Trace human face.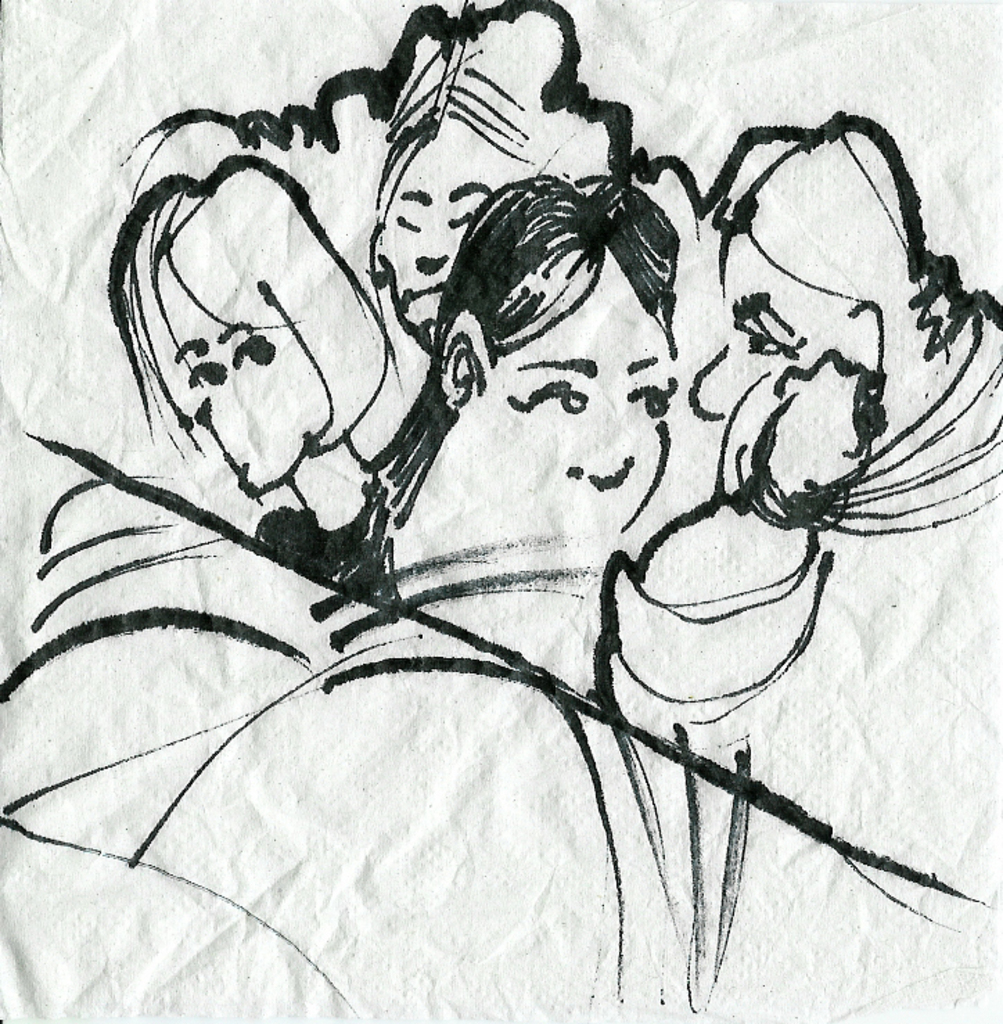
Traced to [695,233,882,420].
